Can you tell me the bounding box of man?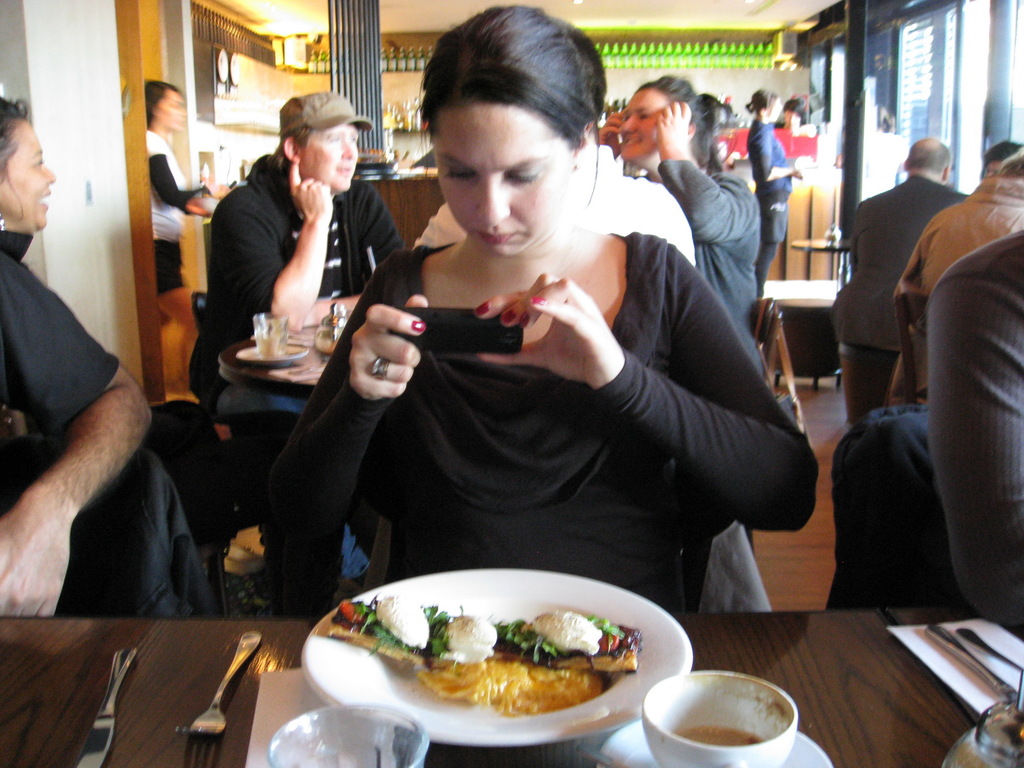
(824, 135, 977, 422).
